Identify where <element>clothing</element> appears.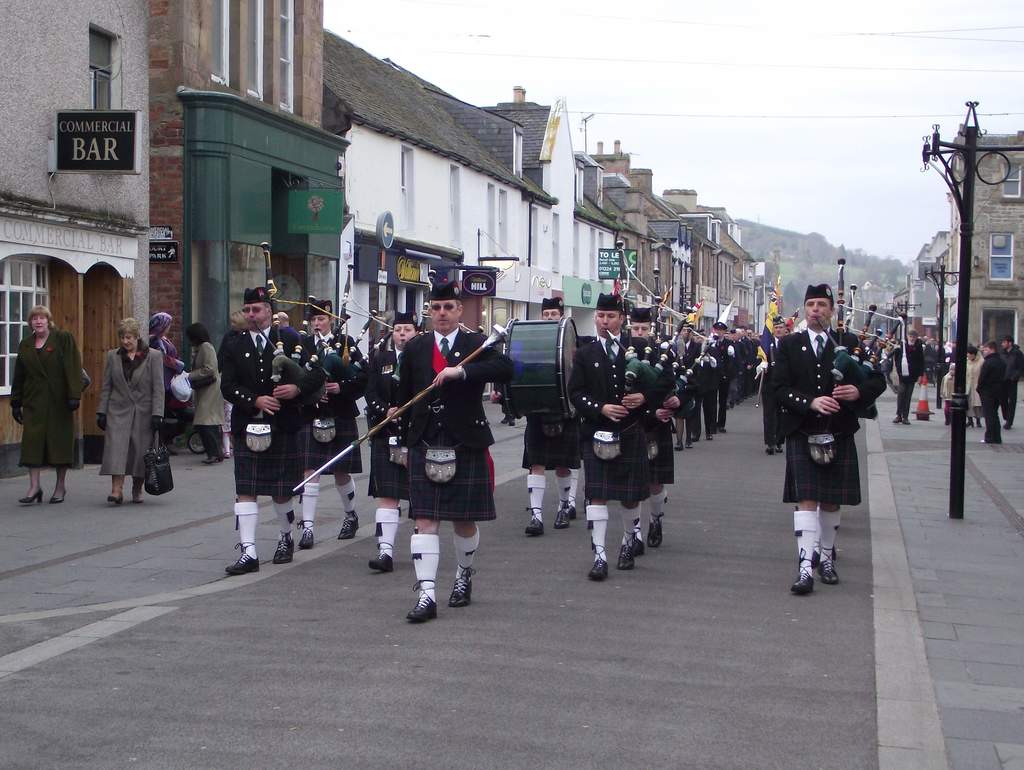
Appears at detection(192, 342, 228, 427).
